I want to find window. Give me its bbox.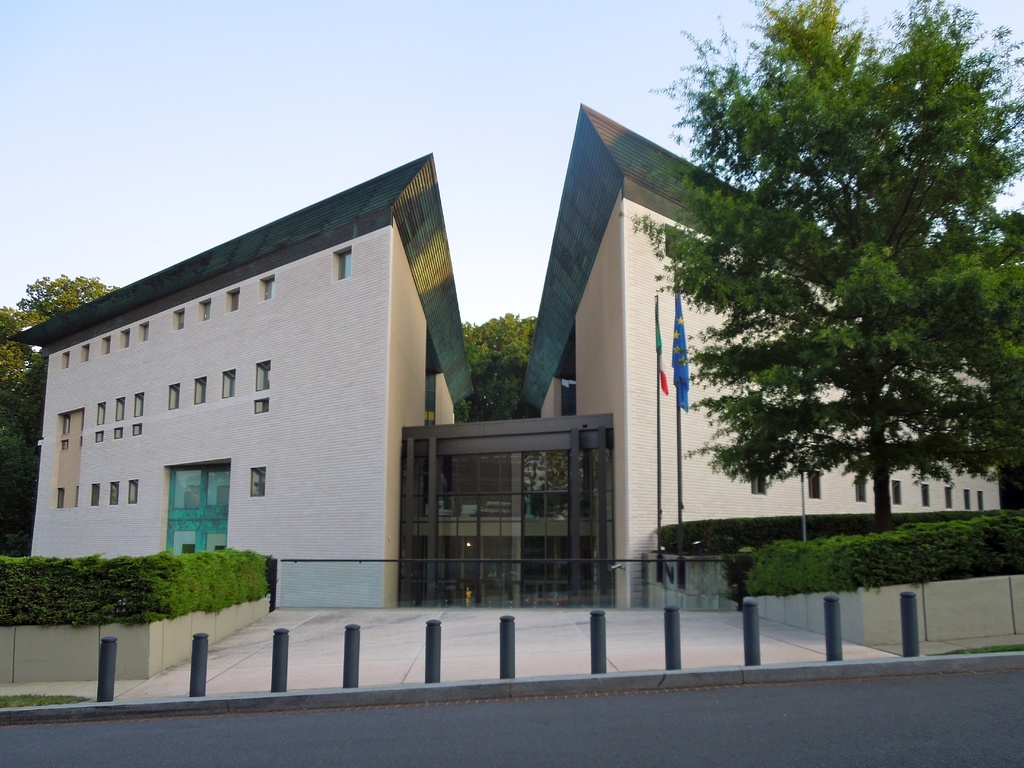
pyautogui.locateOnScreen(855, 477, 865, 502).
